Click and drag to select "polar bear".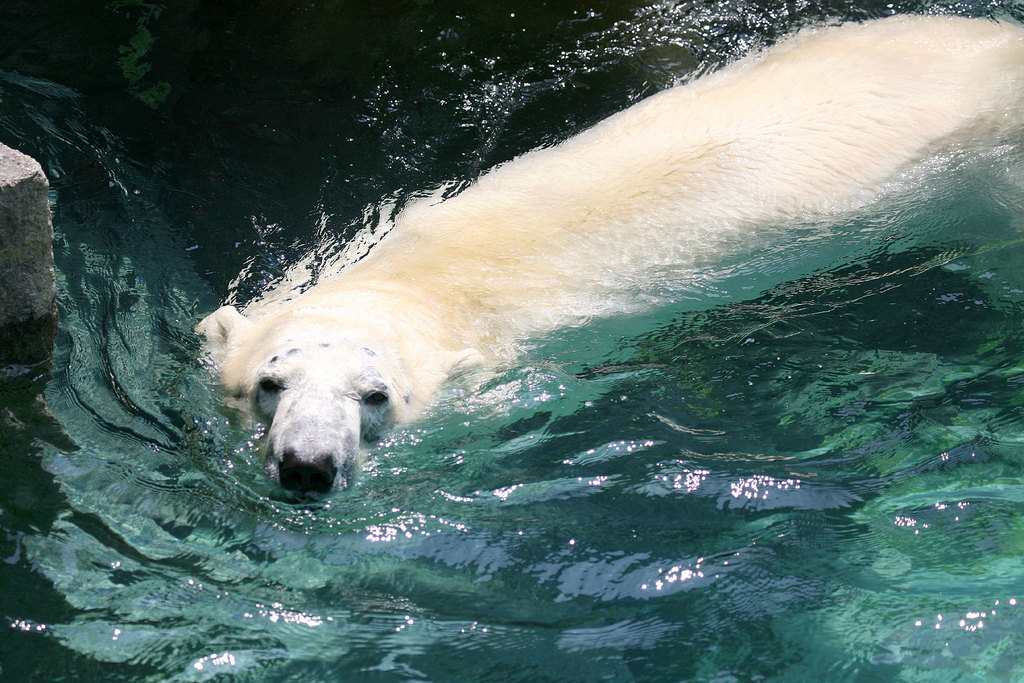
Selection: bbox=[192, 3, 1023, 493].
